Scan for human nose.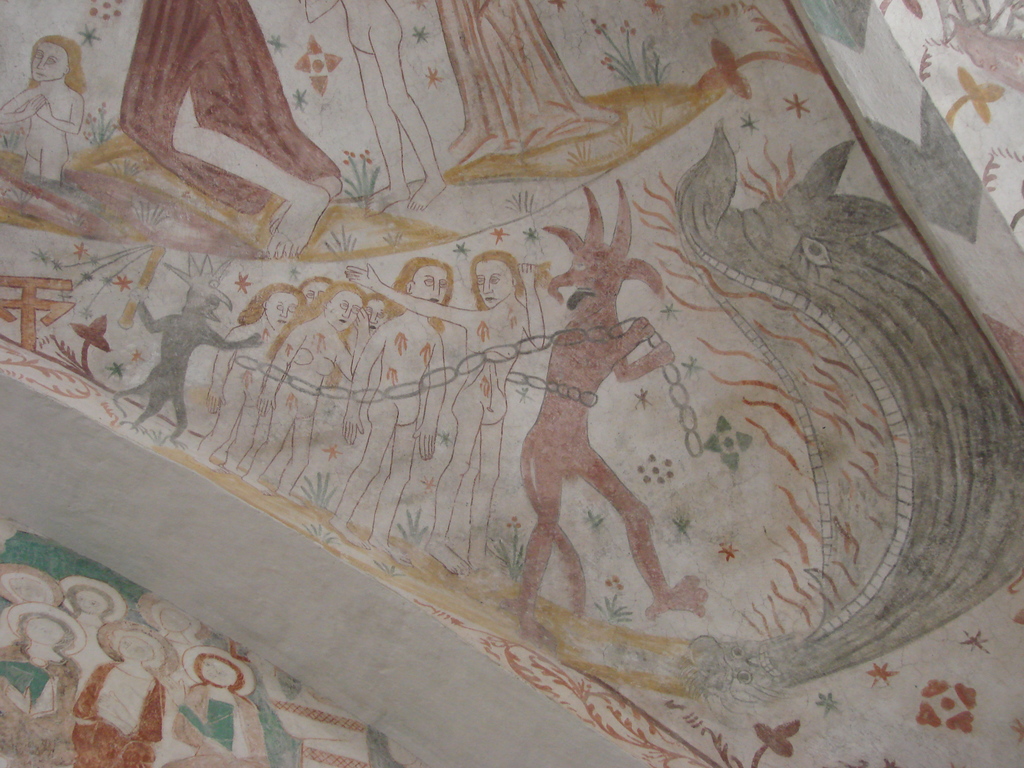
Scan result: locate(479, 274, 493, 298).
